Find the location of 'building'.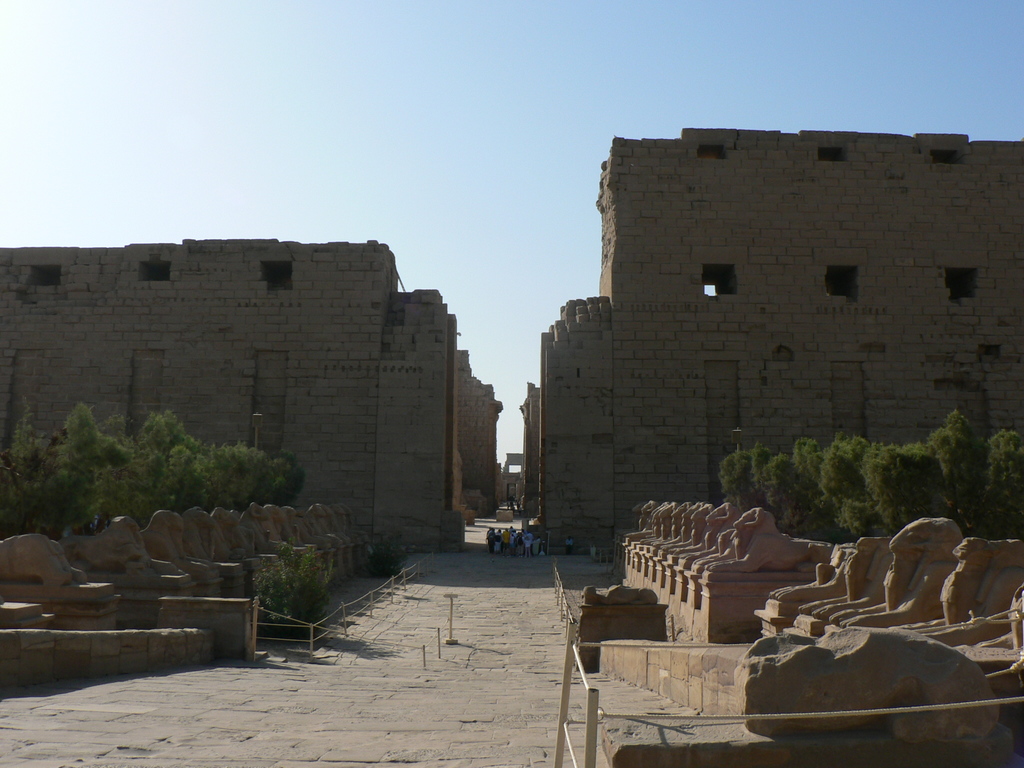
Location: (left=520, top=129, right=1023, bottom=563).
